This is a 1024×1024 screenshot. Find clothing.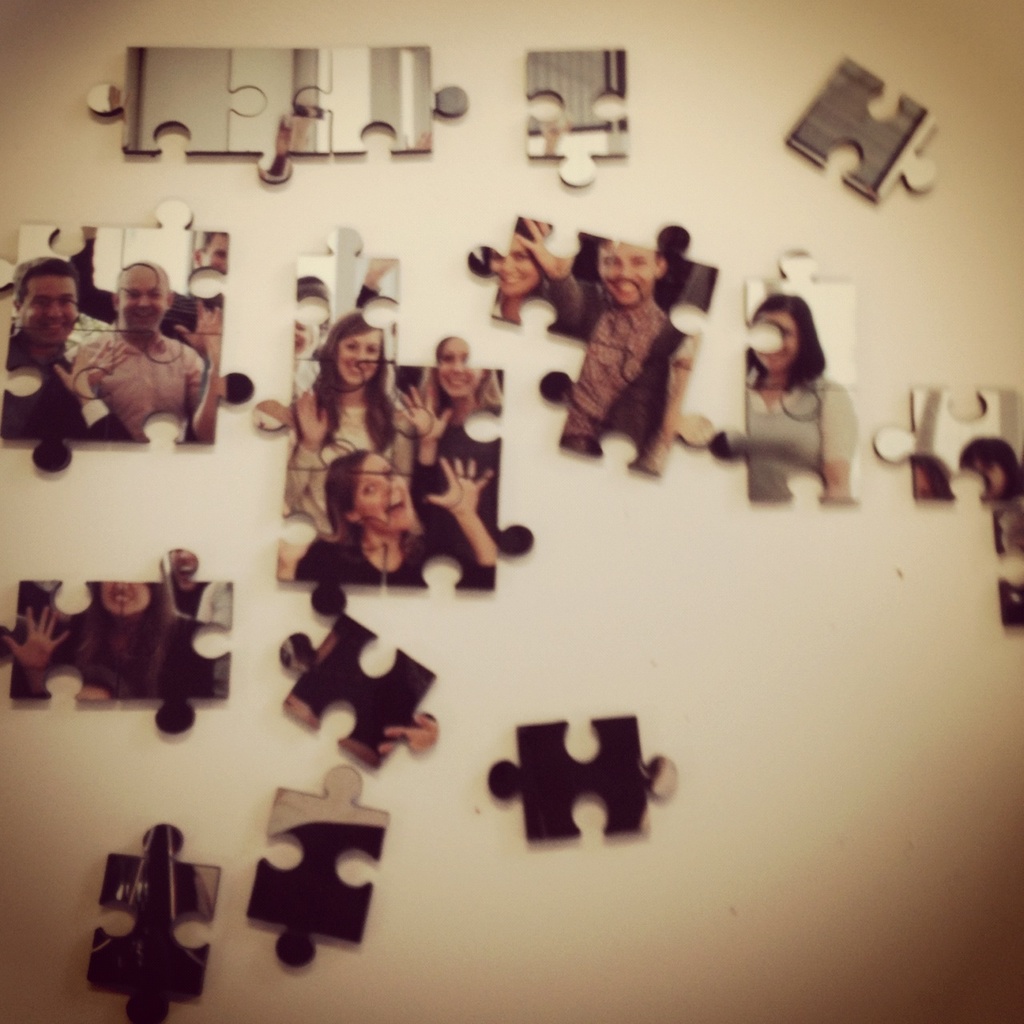
Bounding box: x1=2, y1=334, x2=119, y2=436.
